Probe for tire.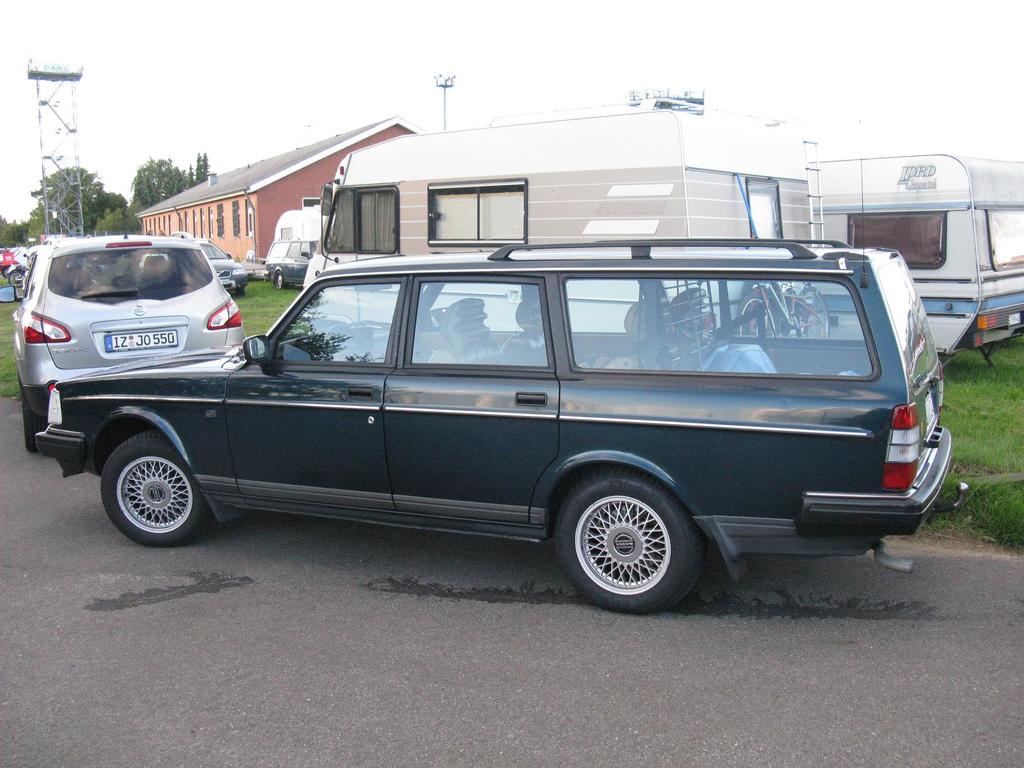
Probe result: locate(98, 436, 208, 545).
